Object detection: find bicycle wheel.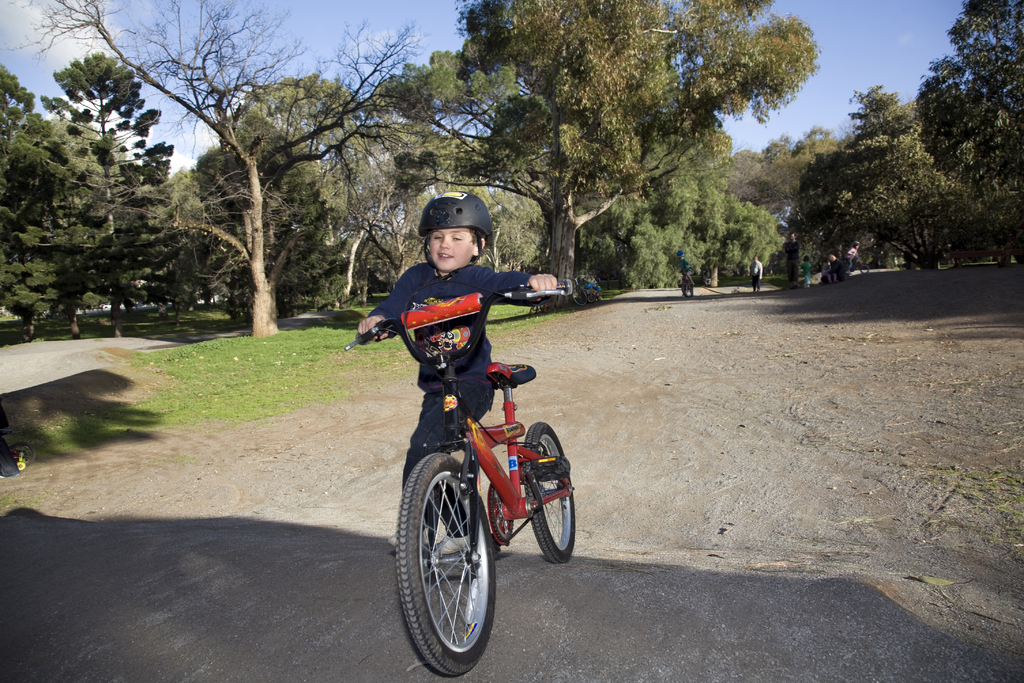
select_region(406, 452, 506, 666).
